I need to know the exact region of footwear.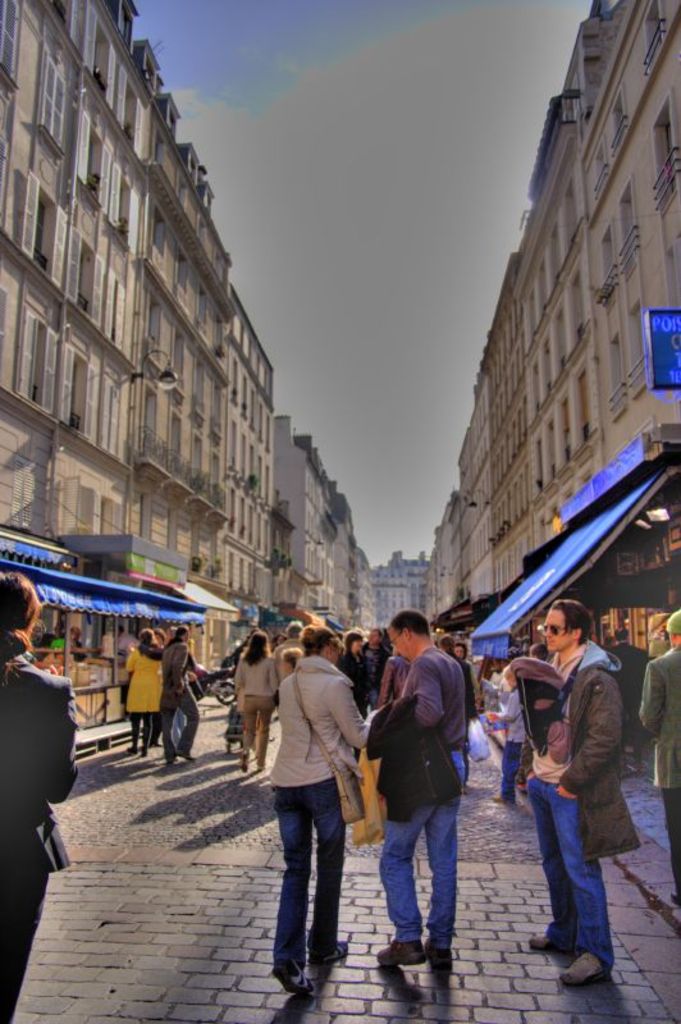
Region: BBox(128, 741, 142, 748).
